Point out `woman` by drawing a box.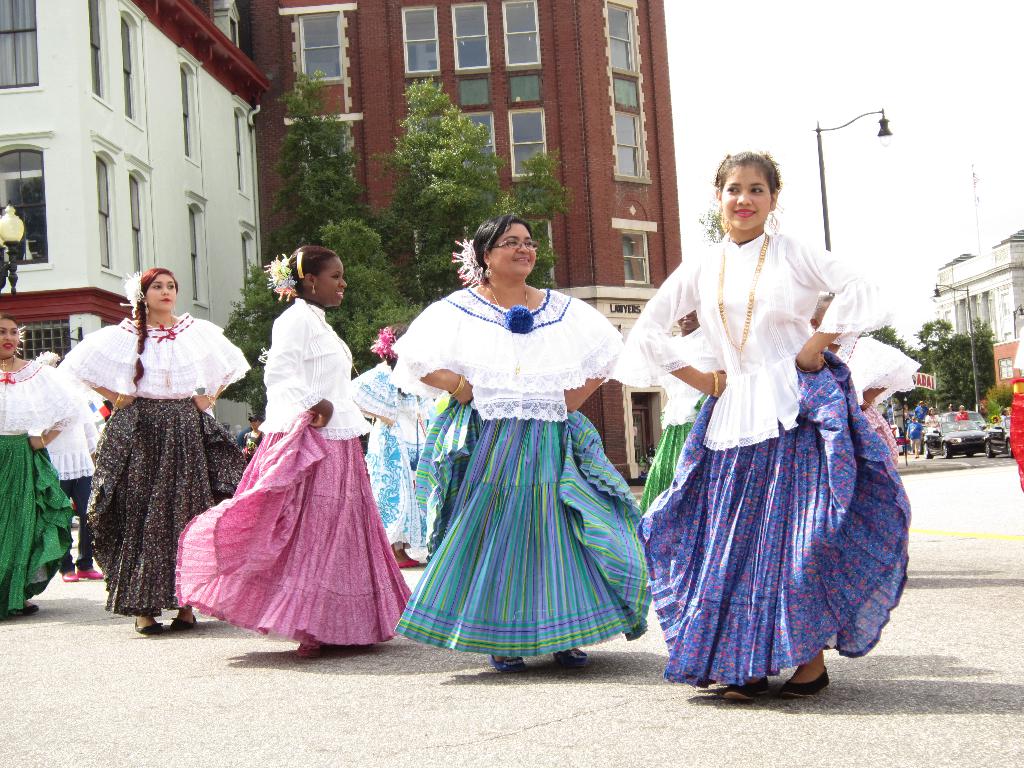
region(386, 208, 642, 662).
